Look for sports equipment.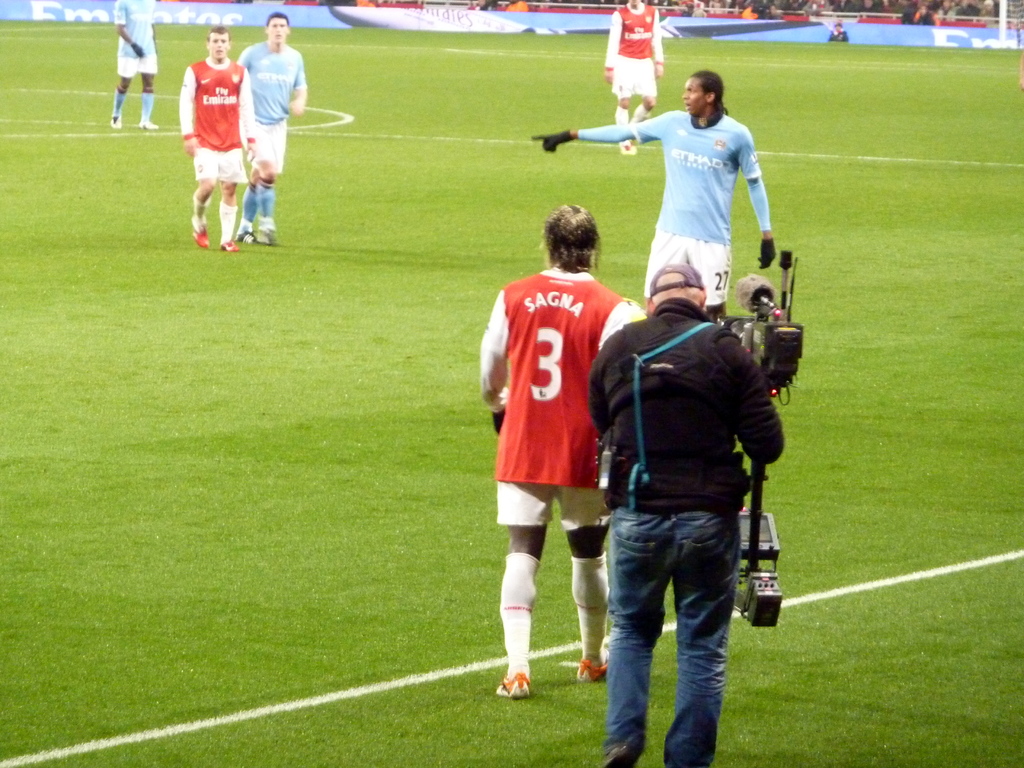
Found: 234,218,254,242.
